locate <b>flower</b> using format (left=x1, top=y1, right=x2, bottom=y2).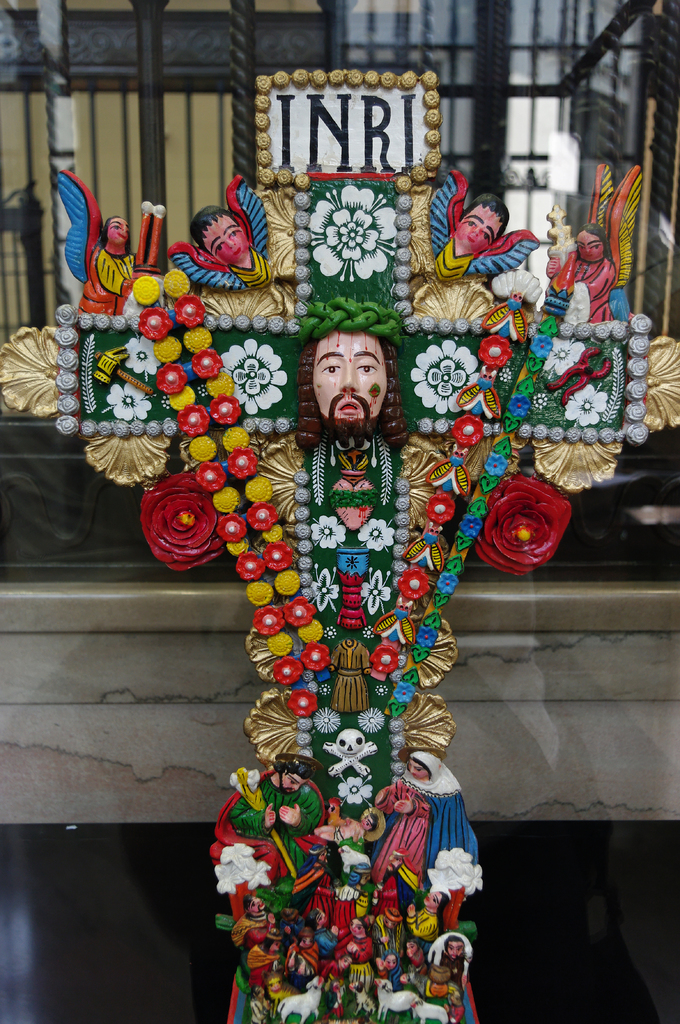
(left=539, top=337, right=590, bottom=379).
